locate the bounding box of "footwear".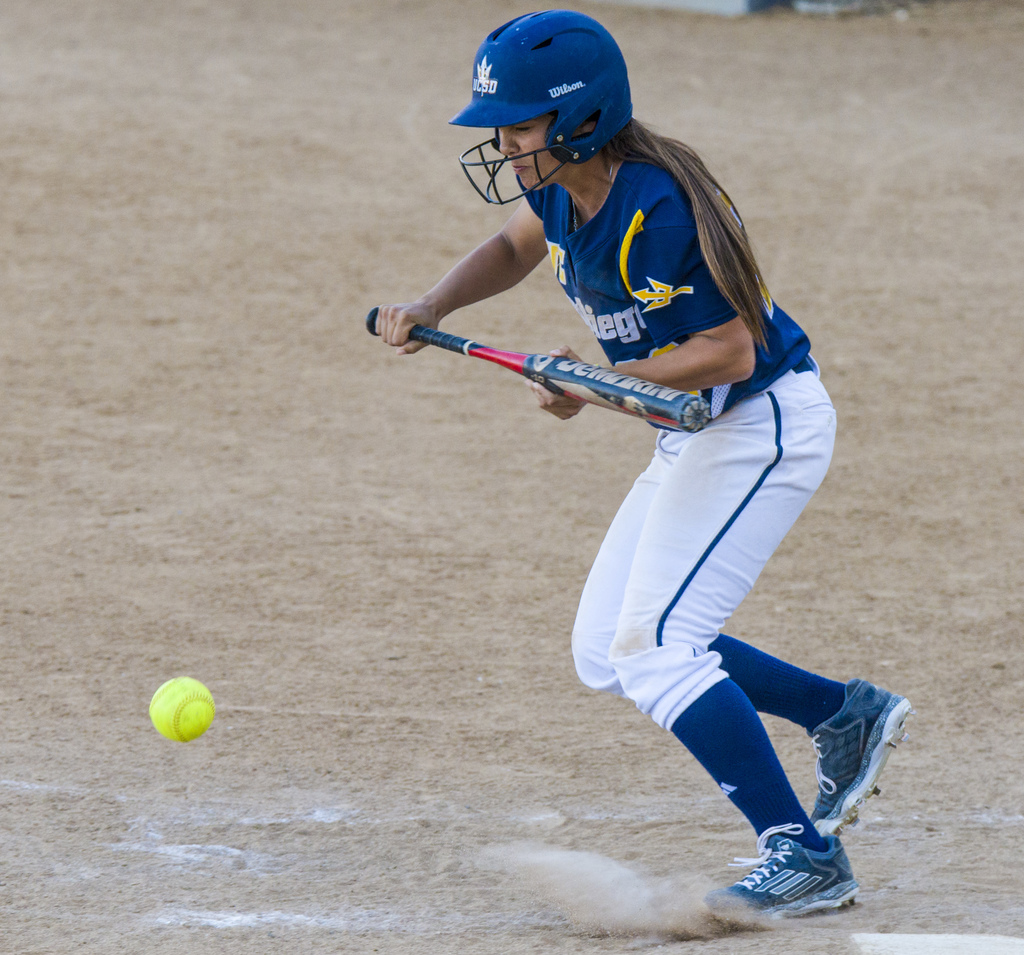
Bounding box: select_region(807, 680, 911, 840).
